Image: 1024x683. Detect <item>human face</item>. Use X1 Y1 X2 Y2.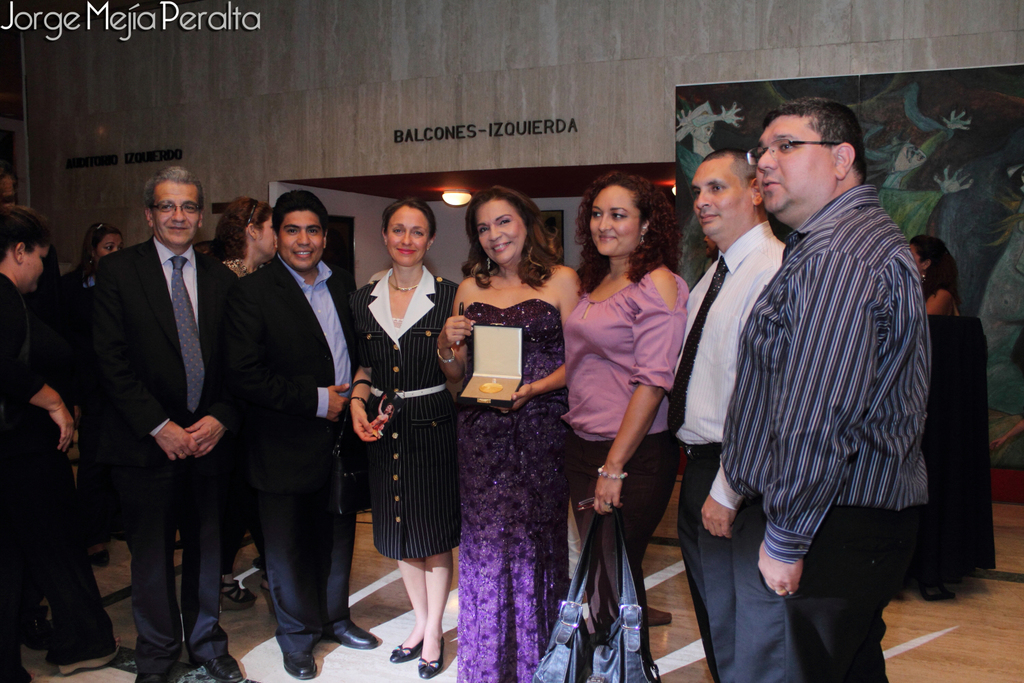
23 240 49 294.
